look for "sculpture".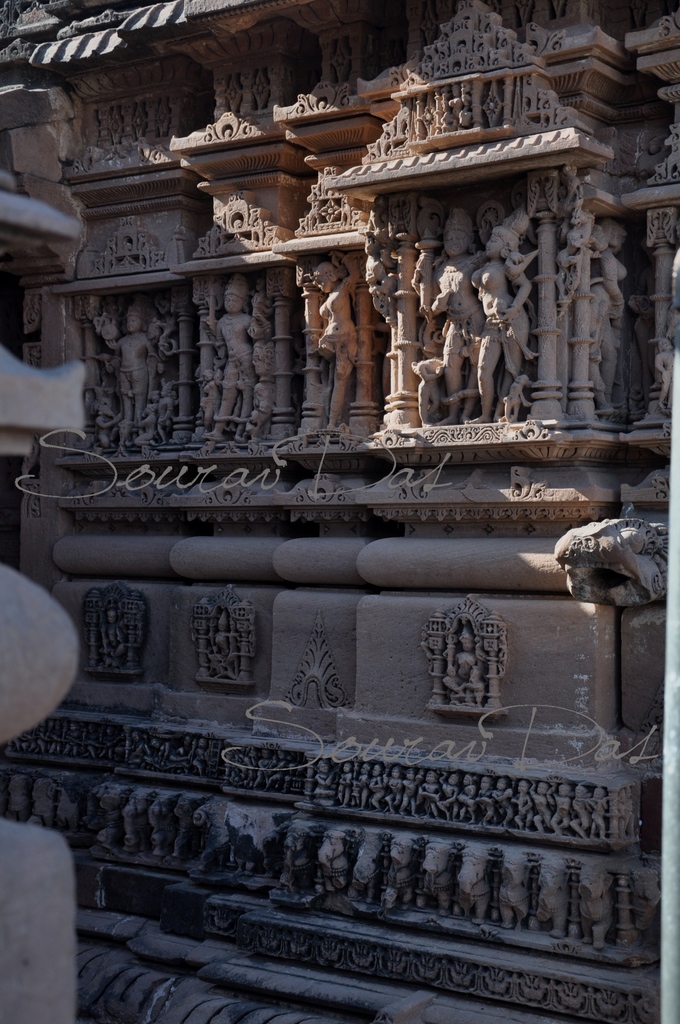
Found: l=560, t=505, r=670, b=625.
